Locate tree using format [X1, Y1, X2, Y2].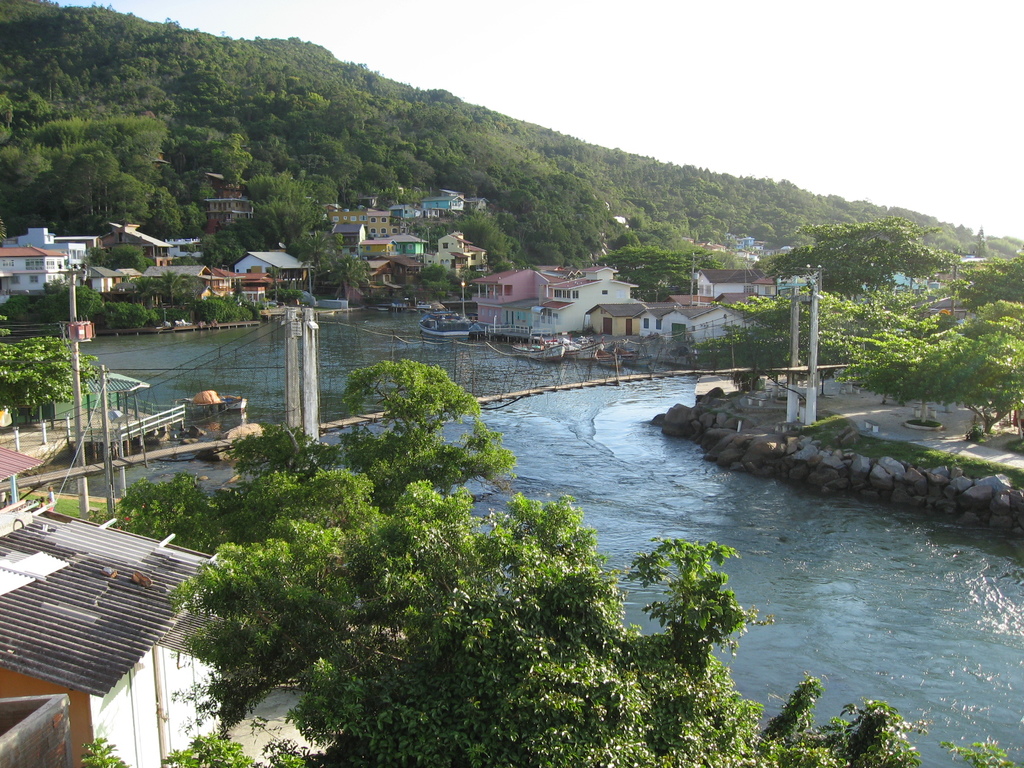
[326, 247, 370, 304].
